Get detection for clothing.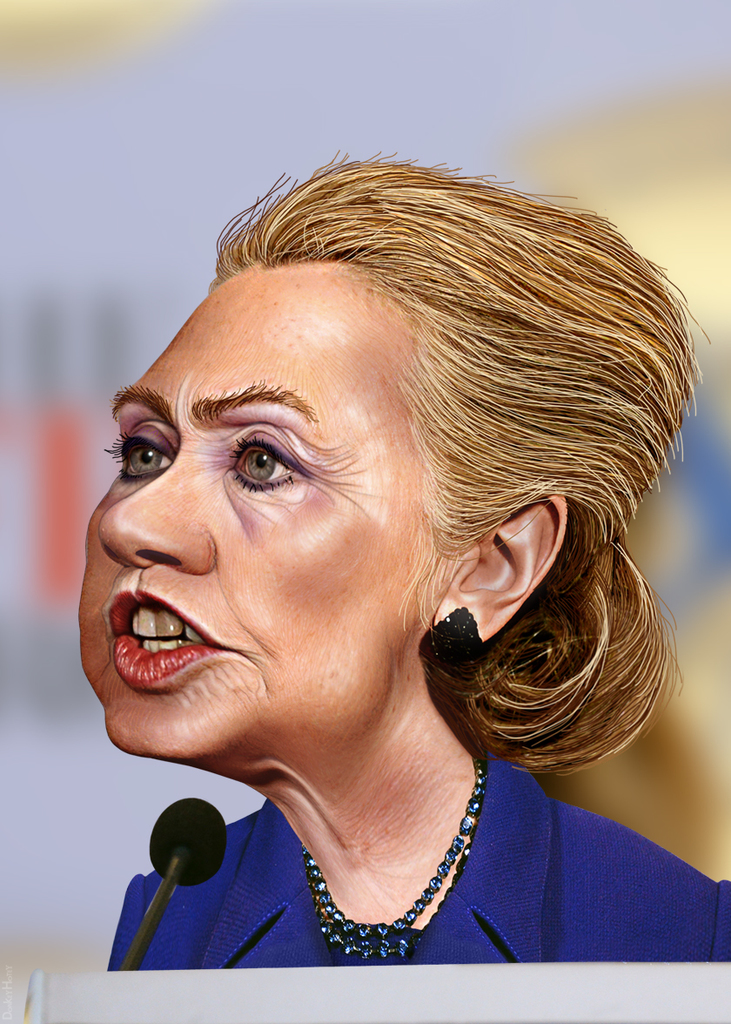
Detection: Rect(105, 760, 730, 965).
